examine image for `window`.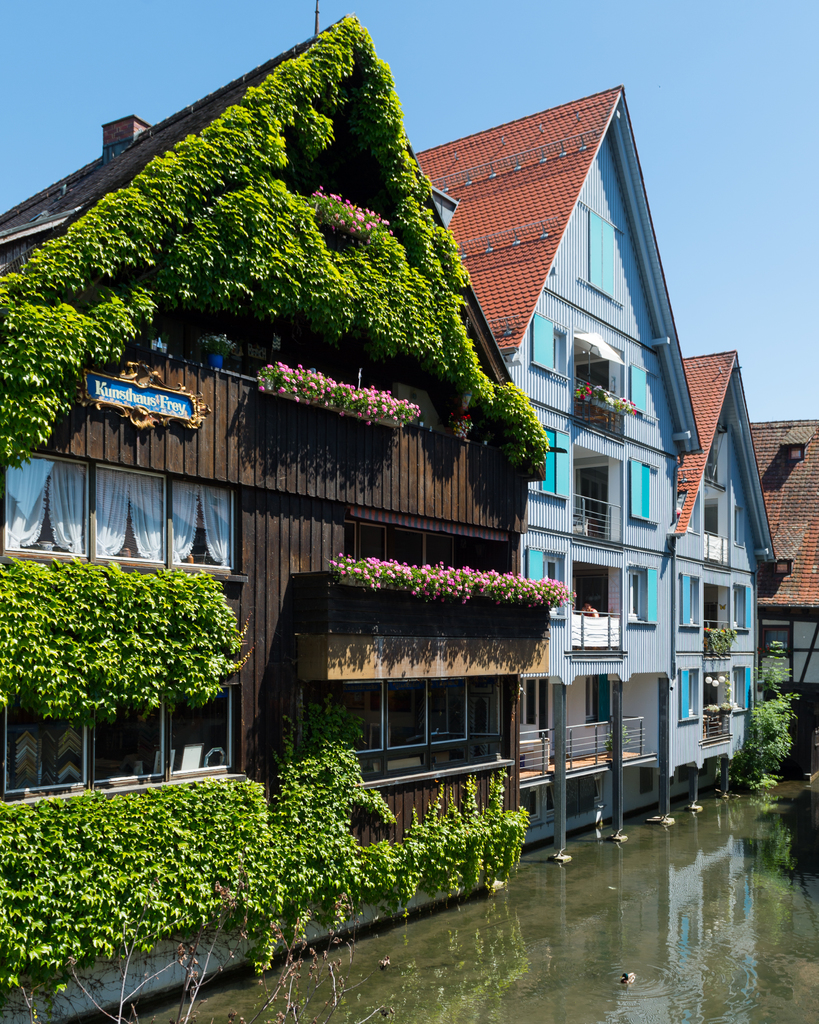
Examination result: box(161, 688, 234, 774).
